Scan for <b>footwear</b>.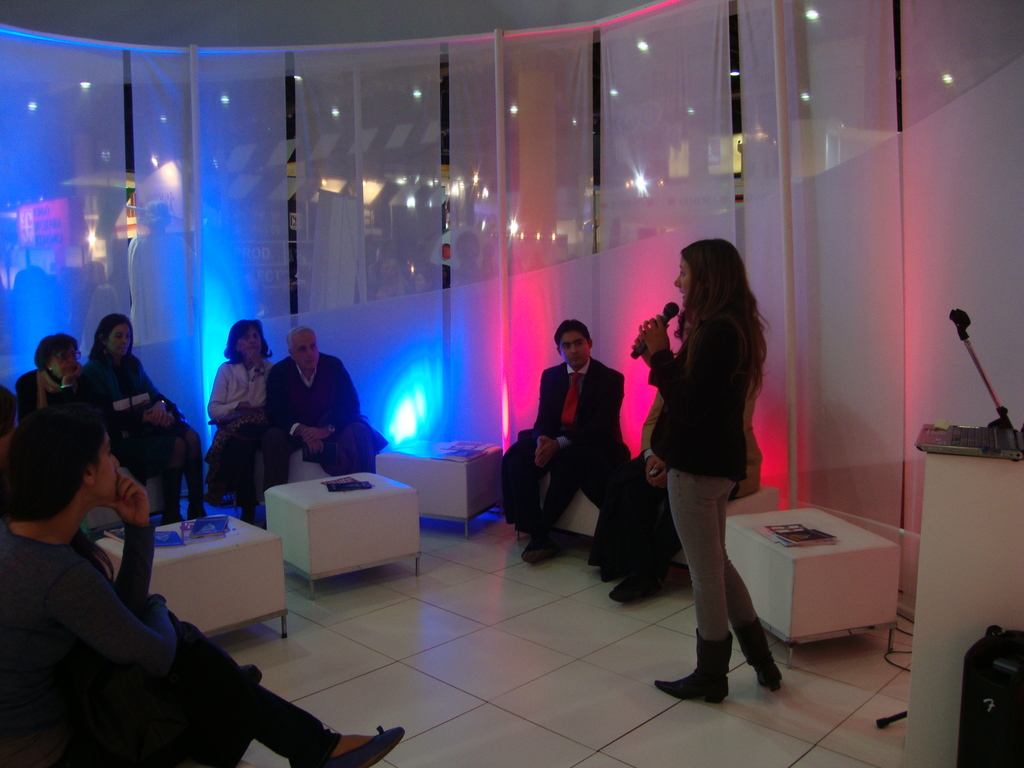
Scan result: pyautogui.locateOnScreen(653, 628, 733, 698).
